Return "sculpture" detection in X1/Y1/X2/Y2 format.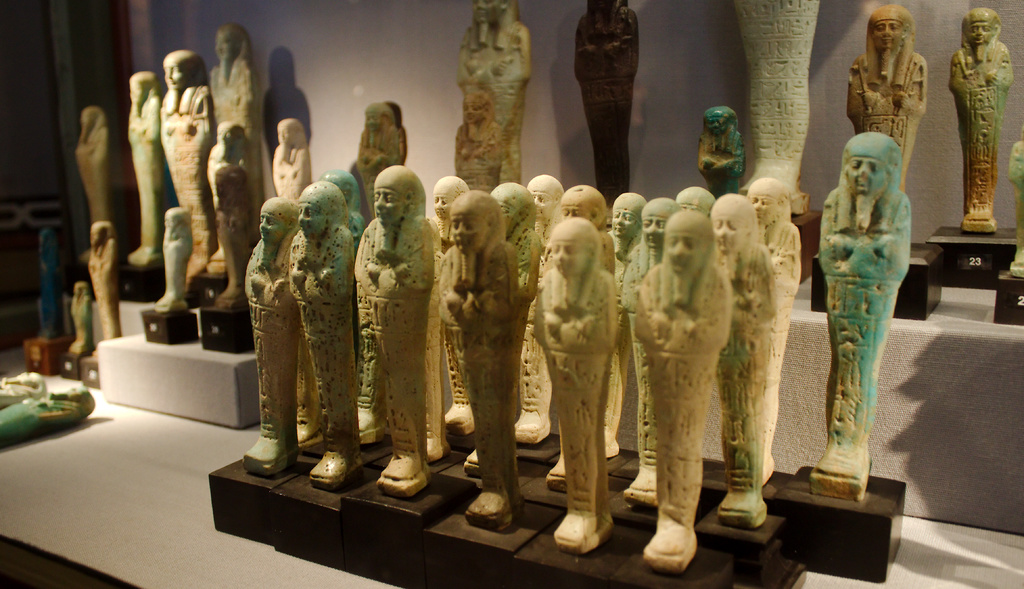
717/194/787/520.
